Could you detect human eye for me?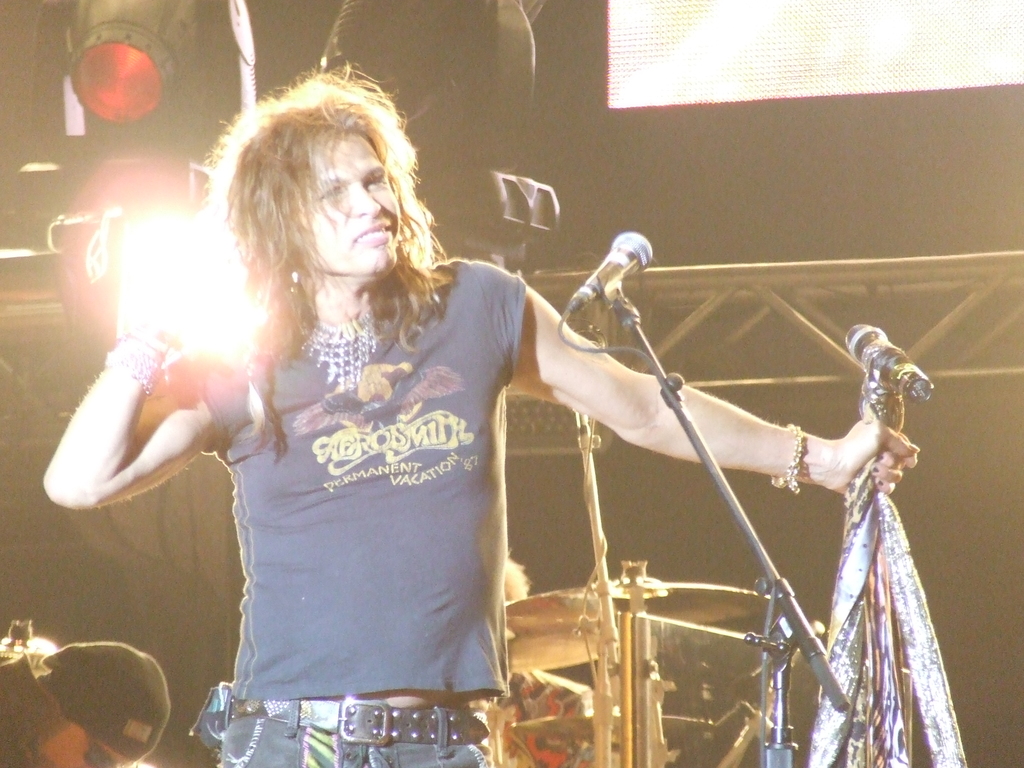
Detection result: (314, 184, 351, 202).
